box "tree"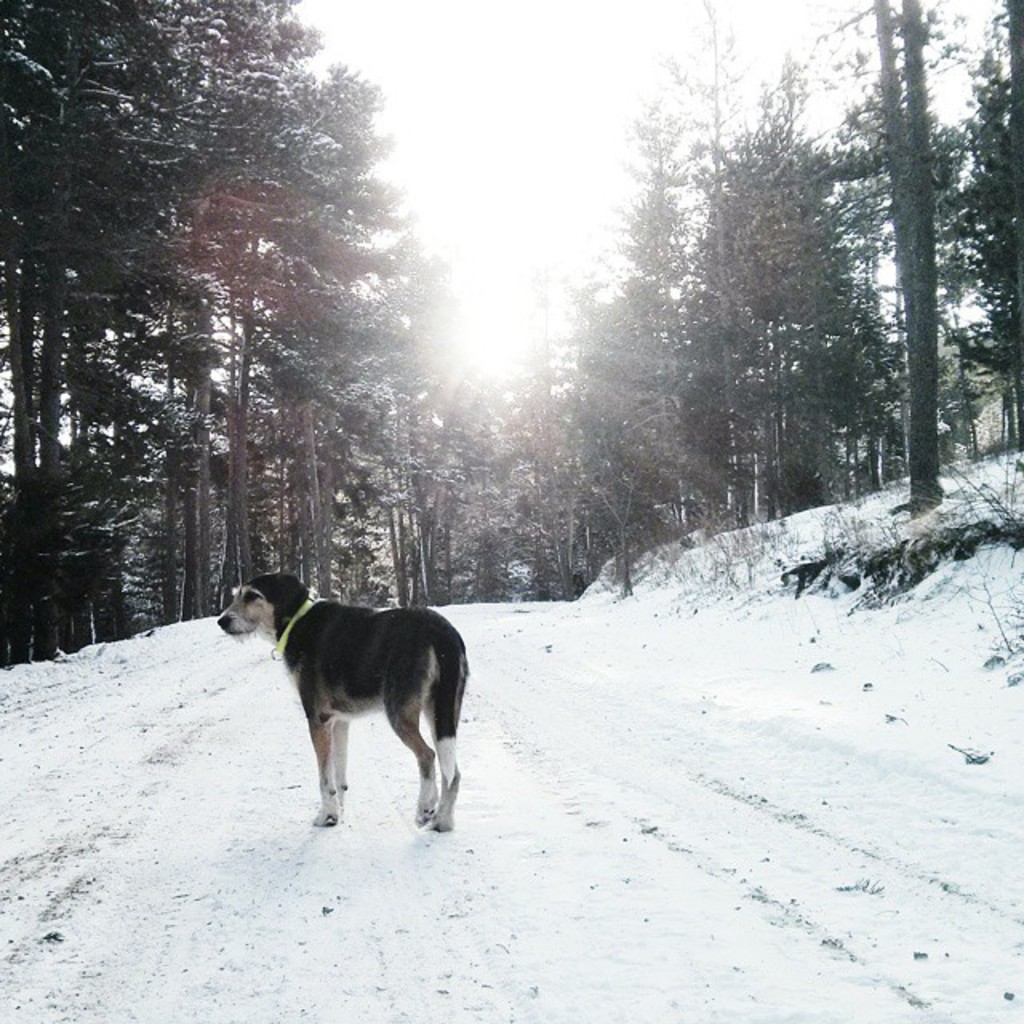
944 3 1022 438
